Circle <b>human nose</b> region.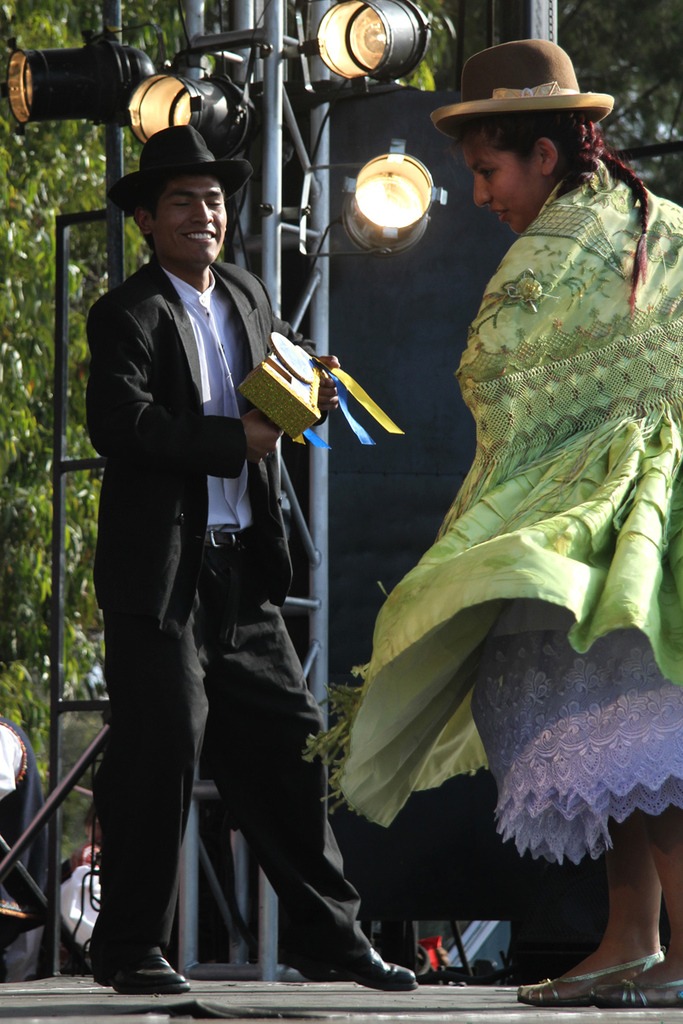
Region: bbox=[473, 172, 491, 208].
